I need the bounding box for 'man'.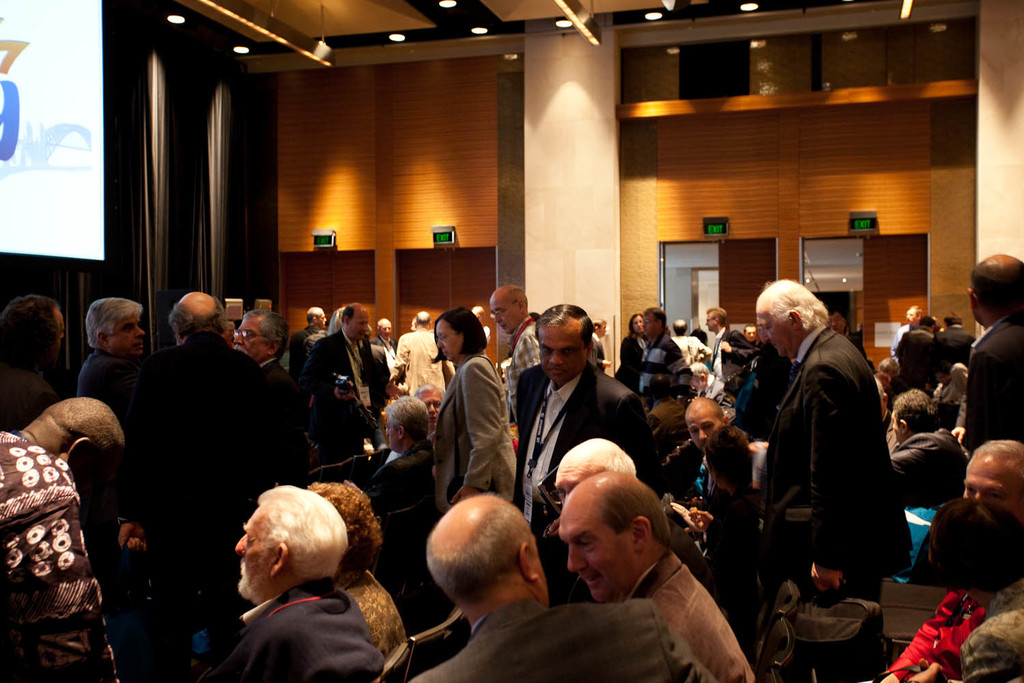
Here it is: bbox(823, 307, 876, 369).
